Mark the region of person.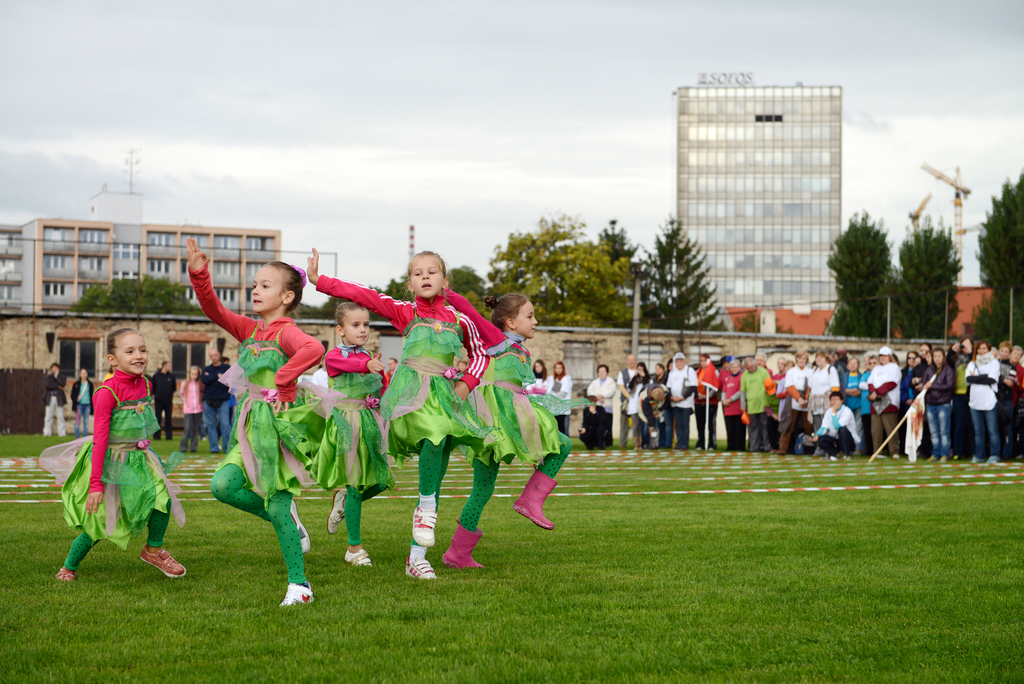
Region: {"left": 309, "top": 248, "right": 490, "bottom": 583}.
